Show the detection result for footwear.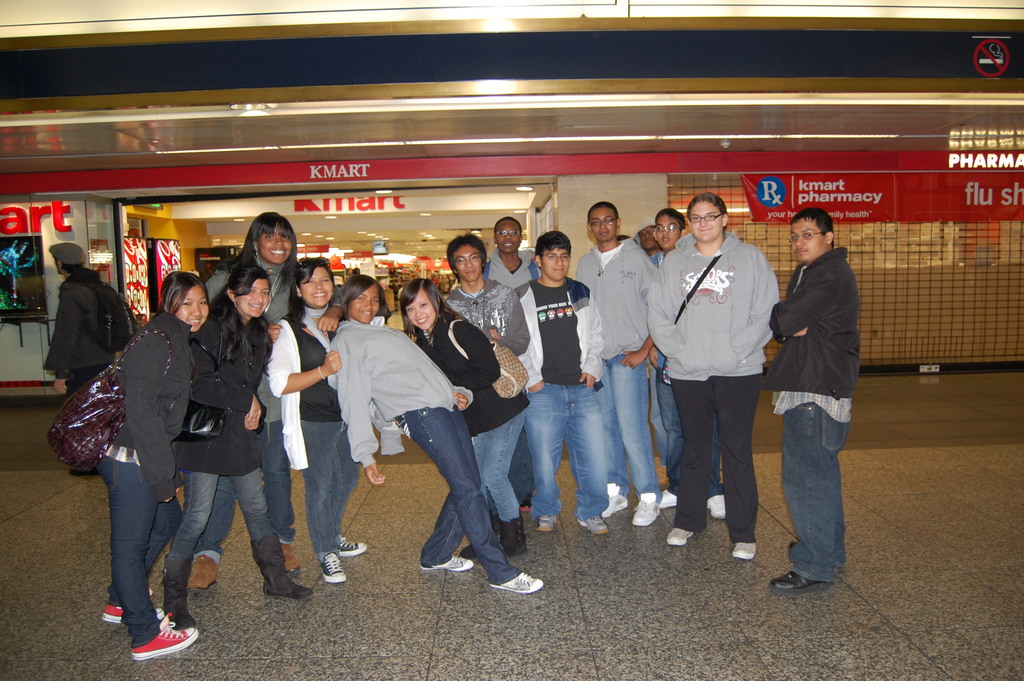
<box>319,553,348,587</box>.
